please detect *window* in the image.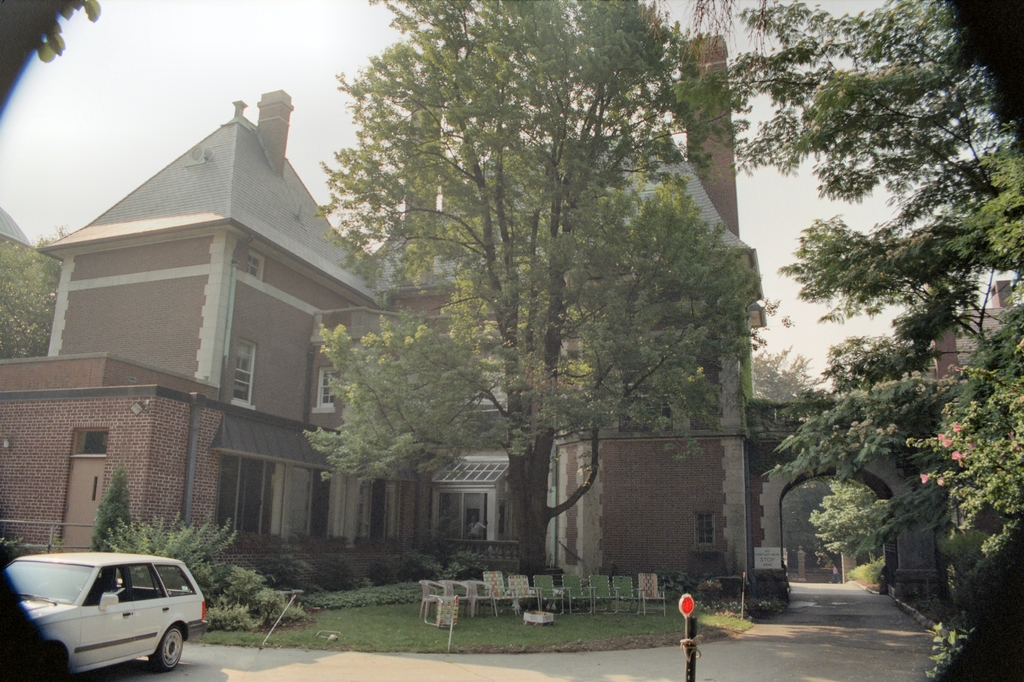
154:565:196:598.
